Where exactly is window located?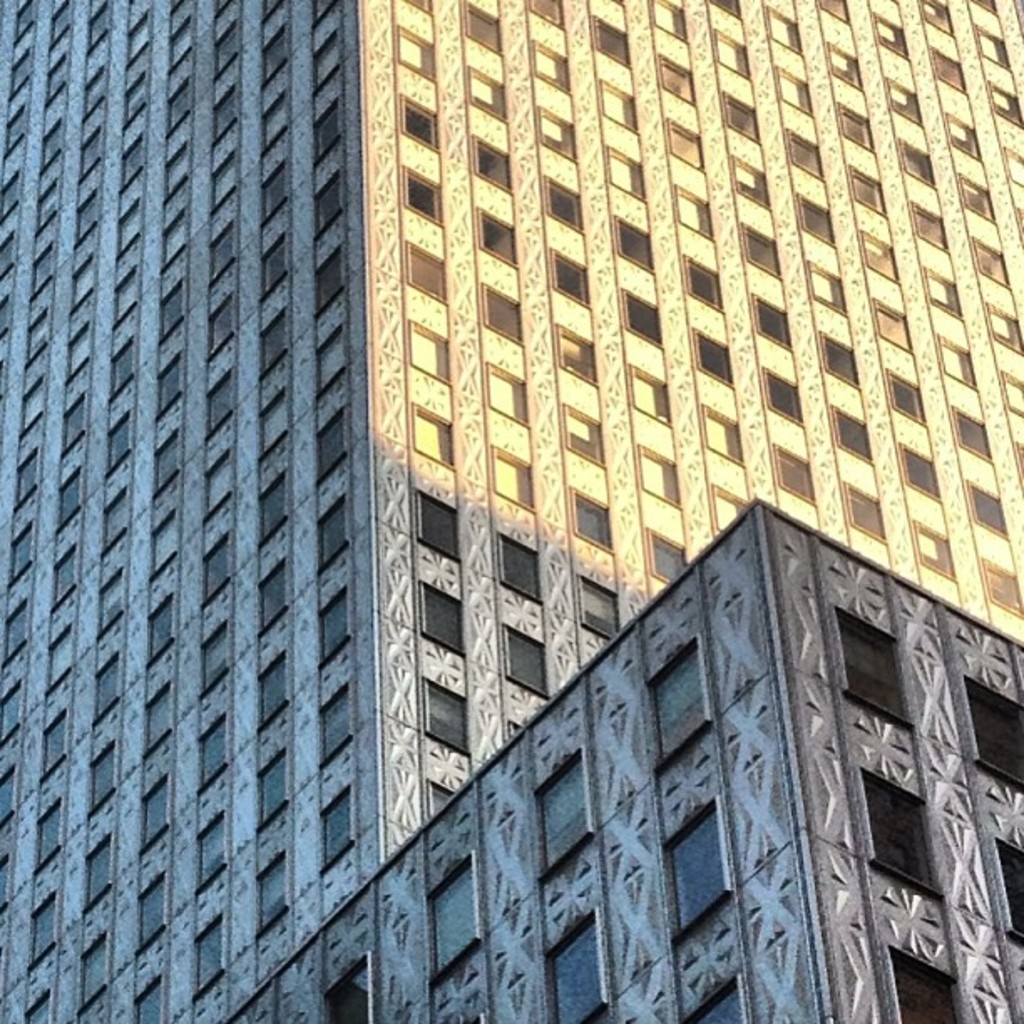
Its bounding box is bbox(104, 415, 132, 480).
